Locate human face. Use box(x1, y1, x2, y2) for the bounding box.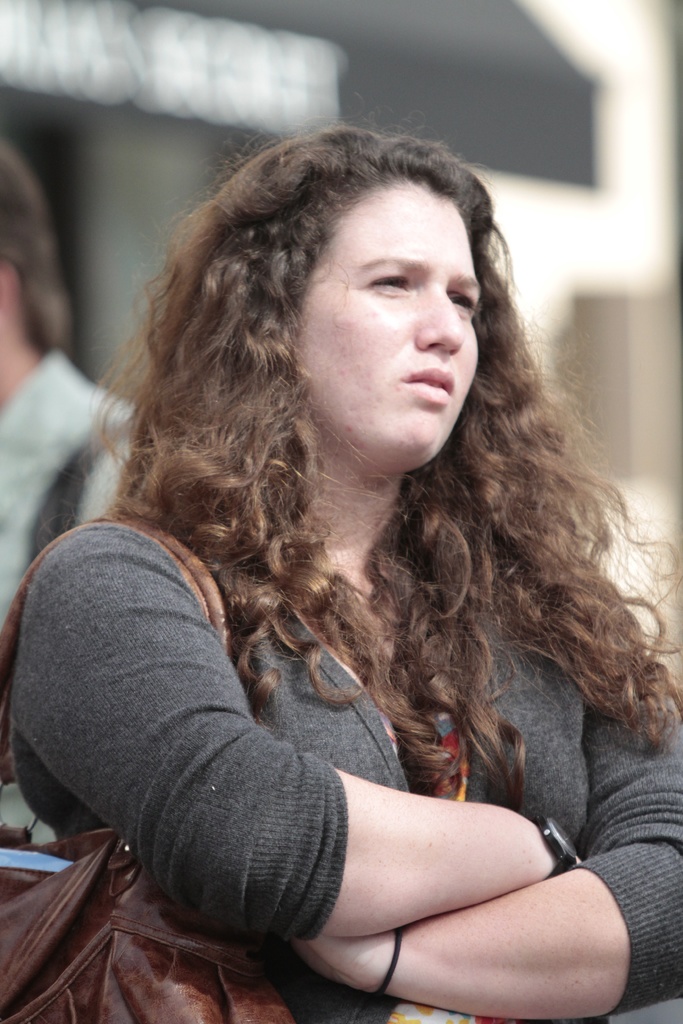
box(318, 170, 488, 466).
